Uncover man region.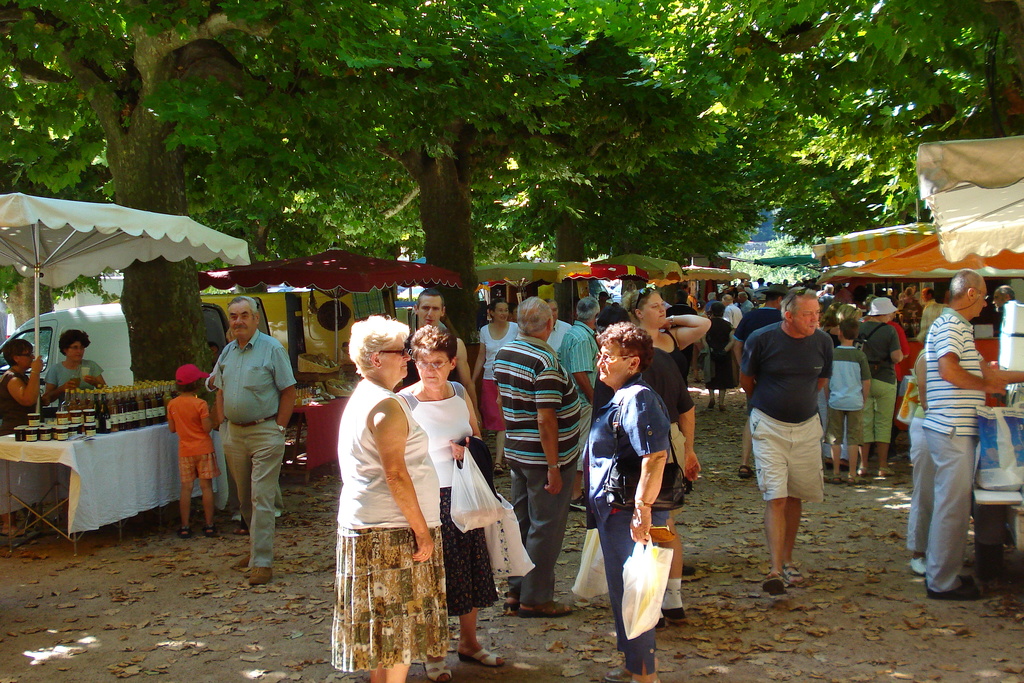
Uncovered: bbox(493, 295, 582, 620).
